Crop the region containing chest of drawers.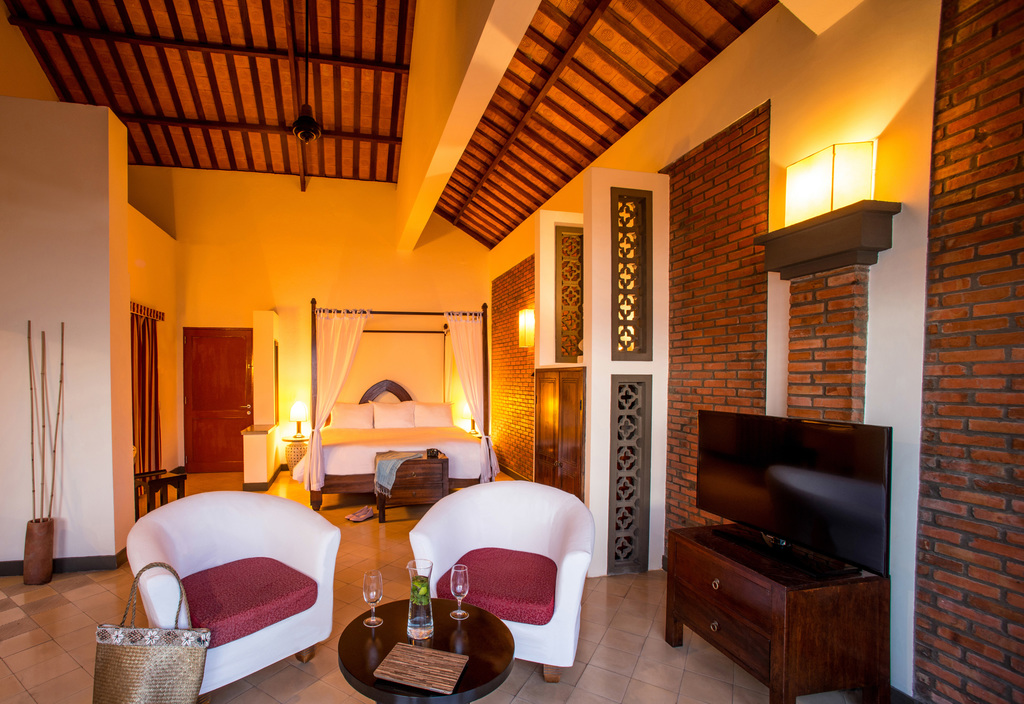
Crop region: (374,449,451,524).
